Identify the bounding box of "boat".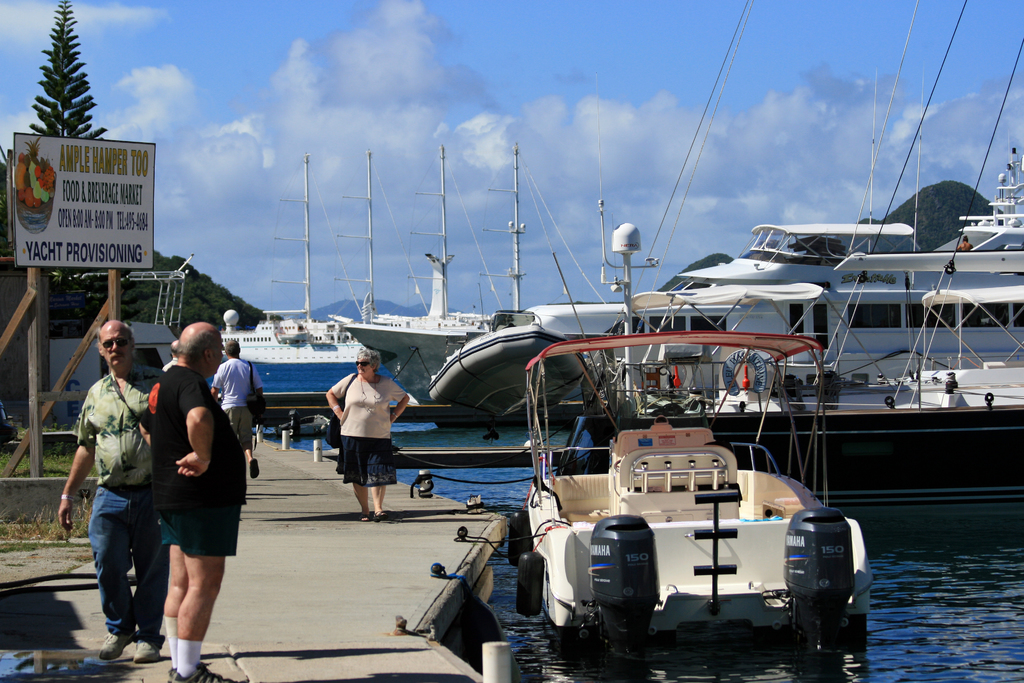
342 145 485 404.
